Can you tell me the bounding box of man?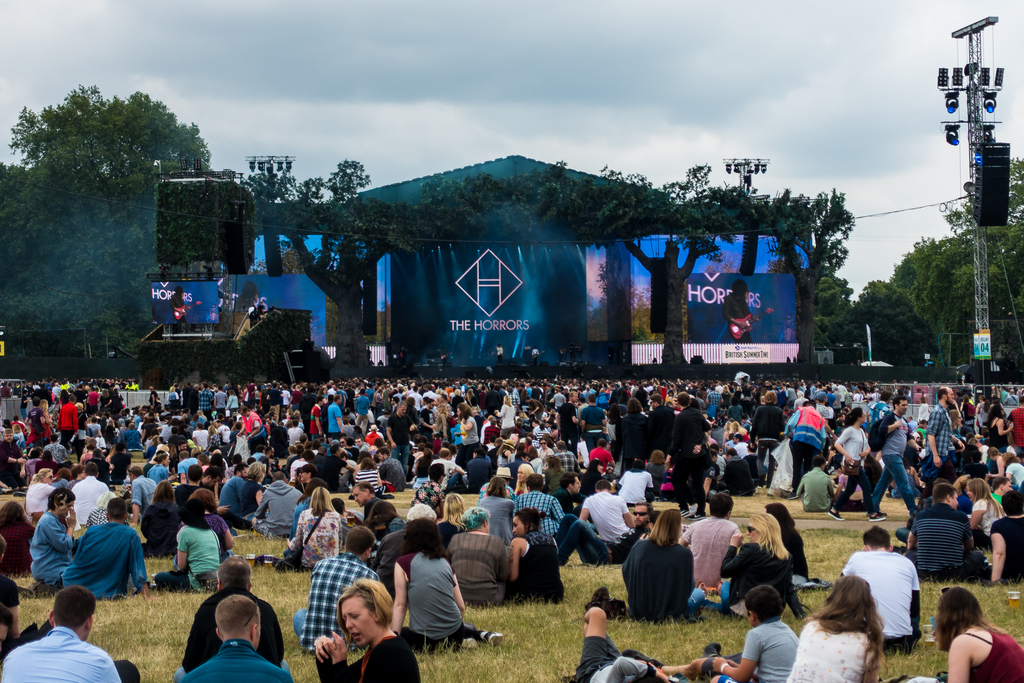
[left=385, top=402, right=422, bottom=489].
